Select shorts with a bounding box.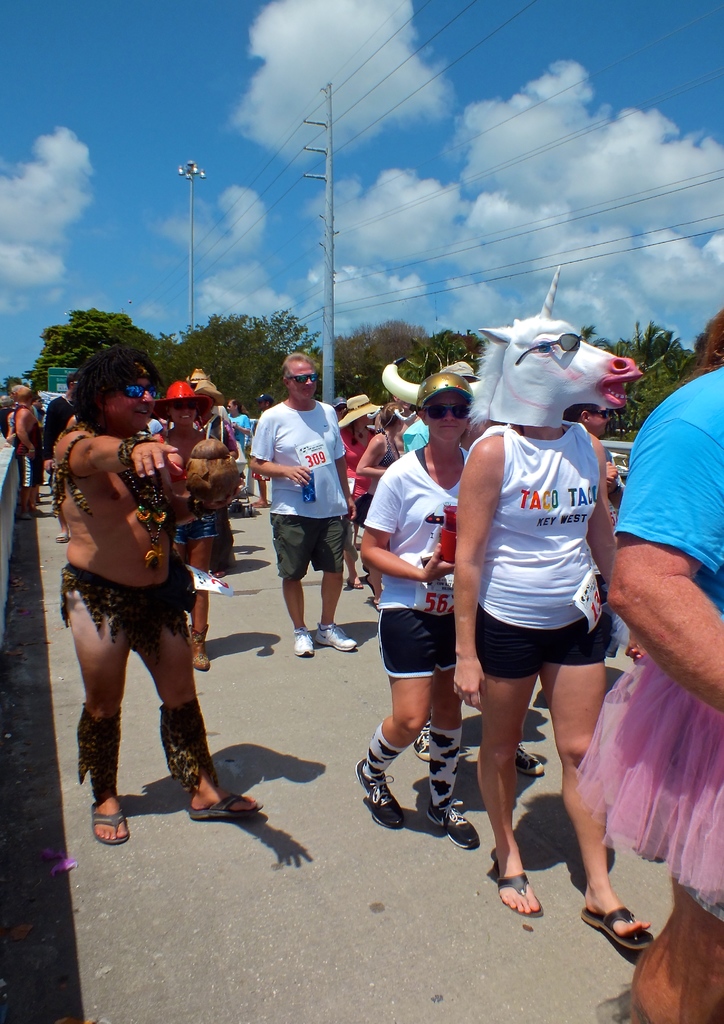
bbox=(270, 511, 344, 581).
